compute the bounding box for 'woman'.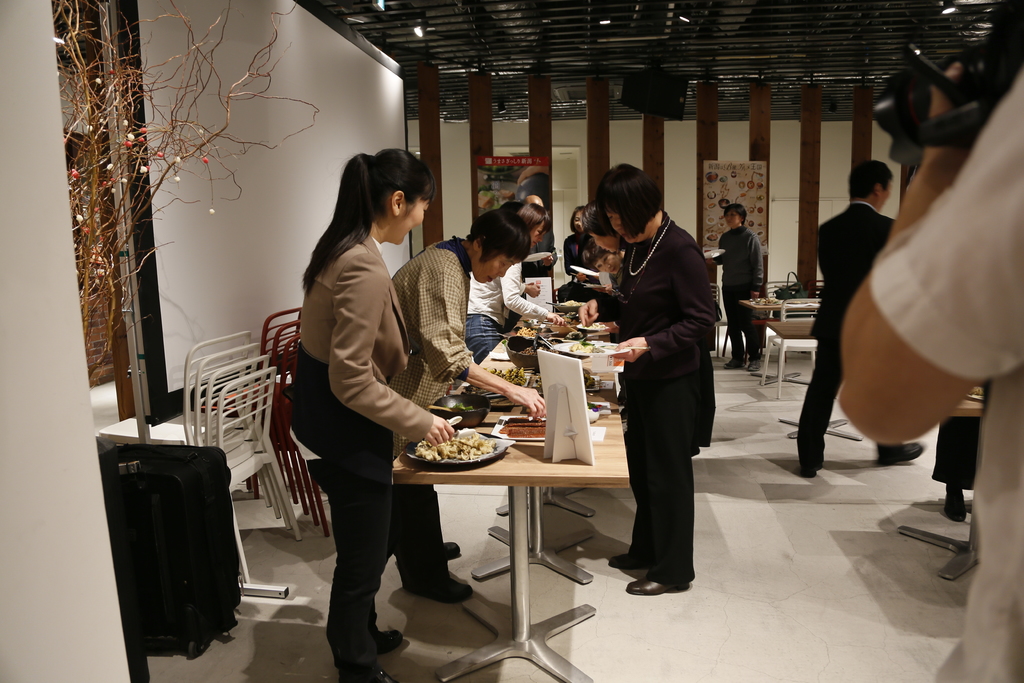
<box>280,152,450,670</box>.
